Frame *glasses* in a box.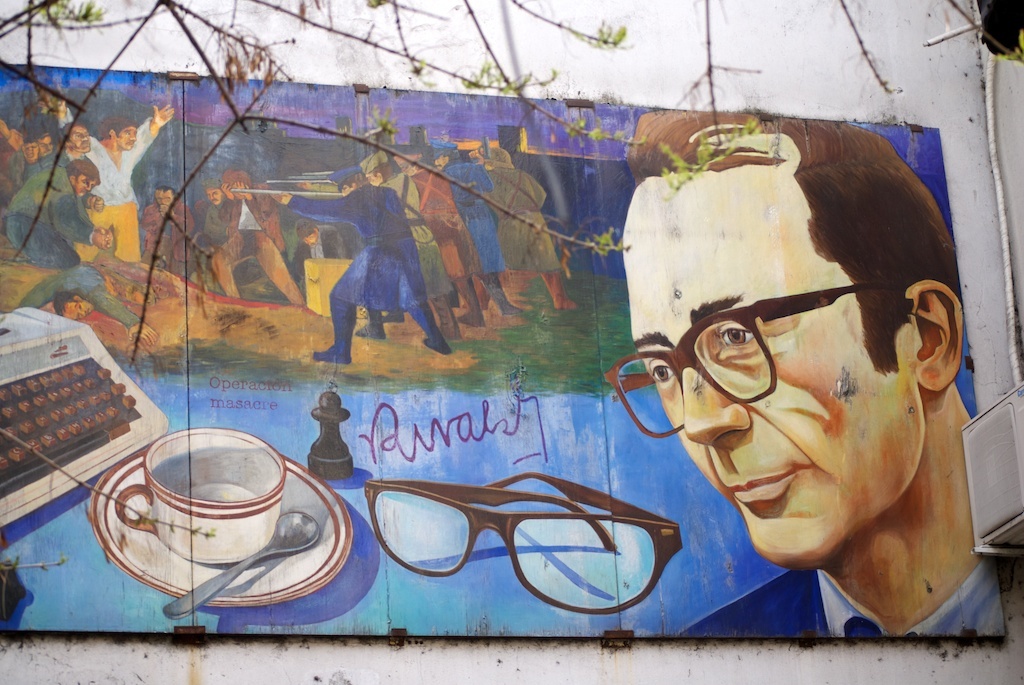
x1=363 y1=472 x2=683 y2=618.
